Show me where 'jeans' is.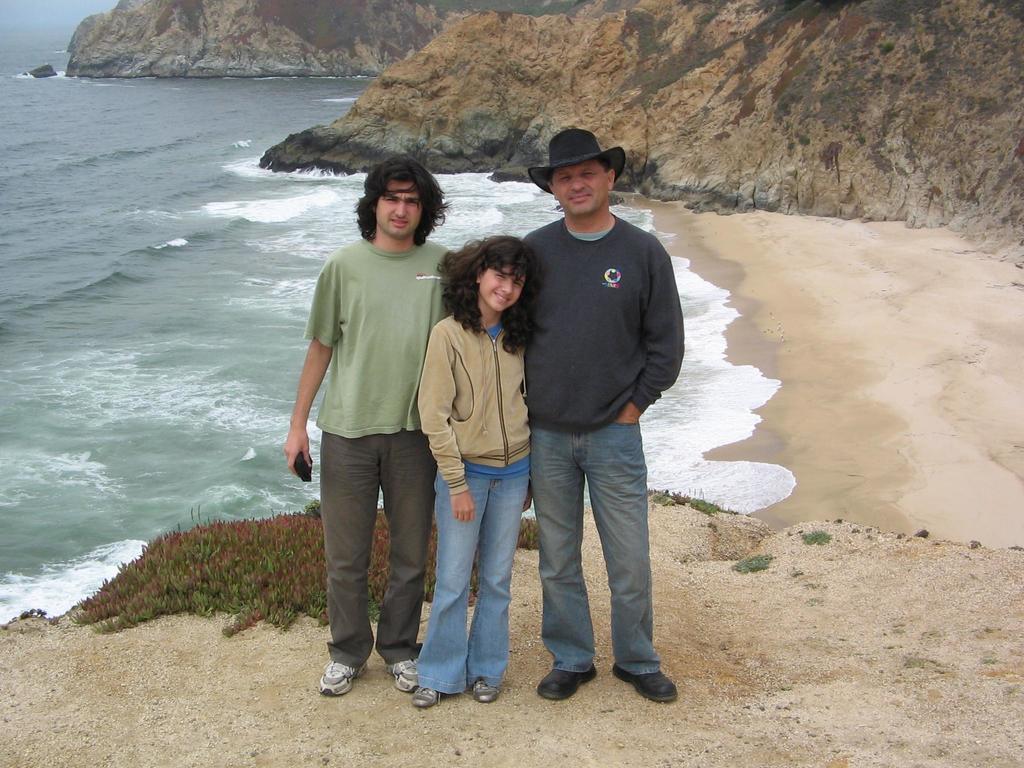
'jeans' is at region(530, 419, 659, 669).
